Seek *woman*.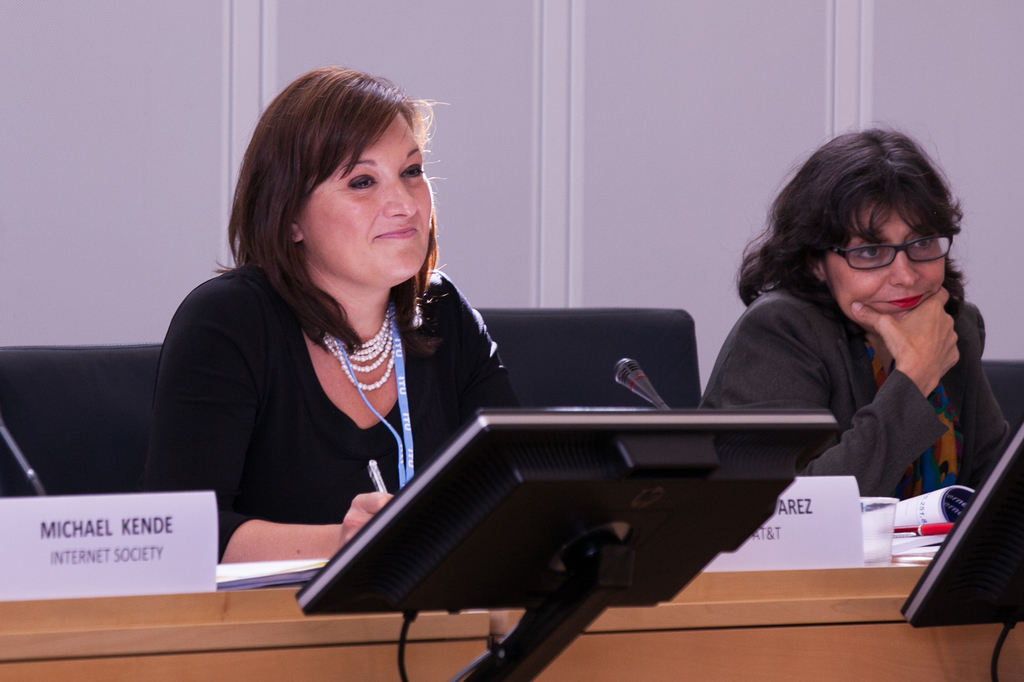
x1=149 y1=80 x2=522 y2=563.
